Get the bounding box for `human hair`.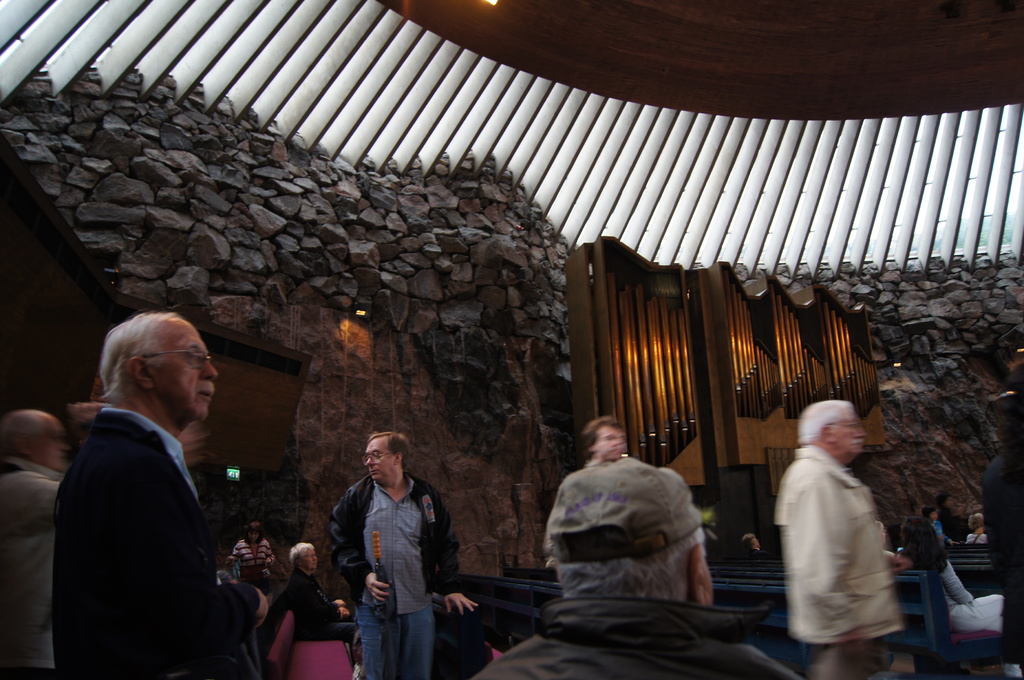
(287,539,315,574).
